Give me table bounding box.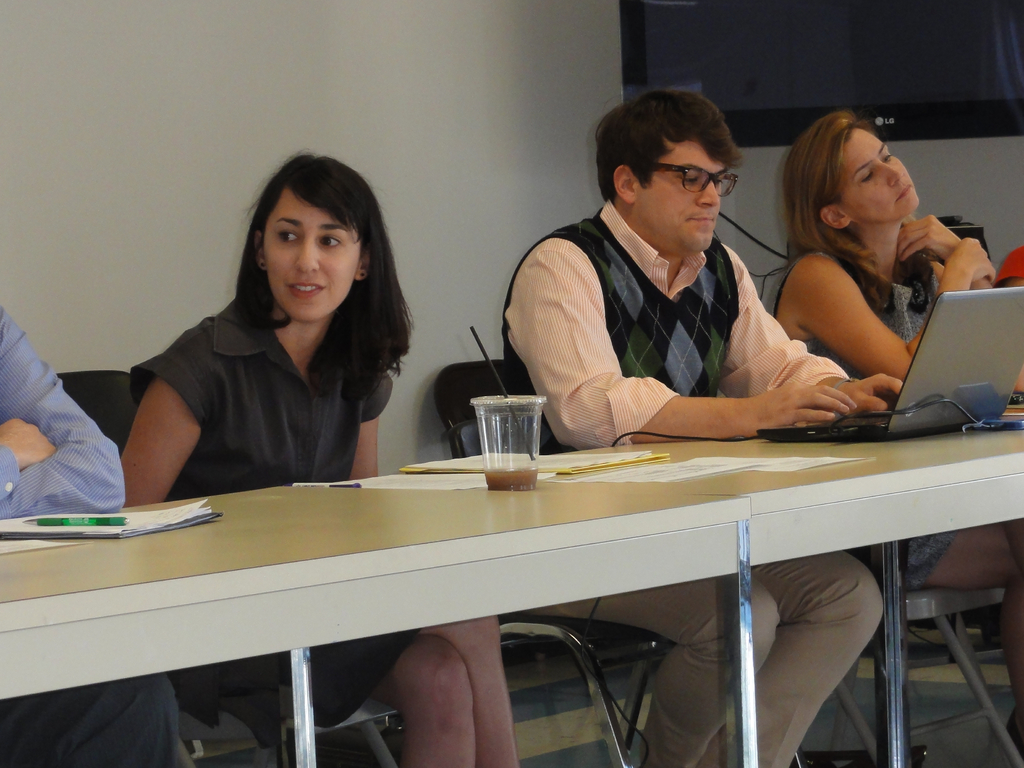
(414, 411, 1023, 767).
